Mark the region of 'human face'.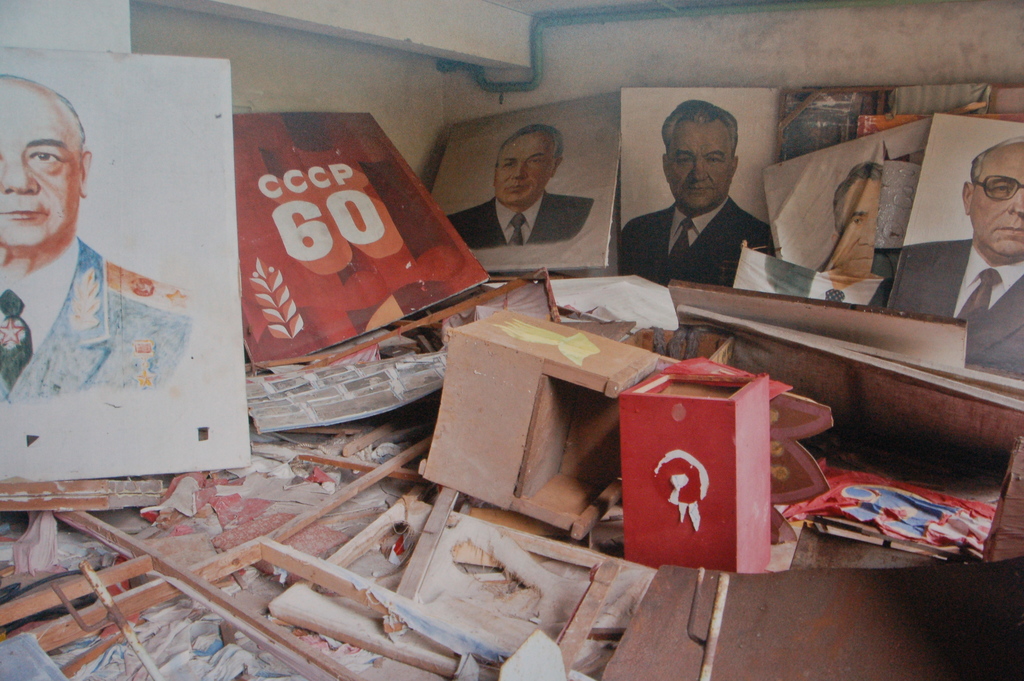
Region: [x1=968, y1=151, x2=1023, y2=261].
